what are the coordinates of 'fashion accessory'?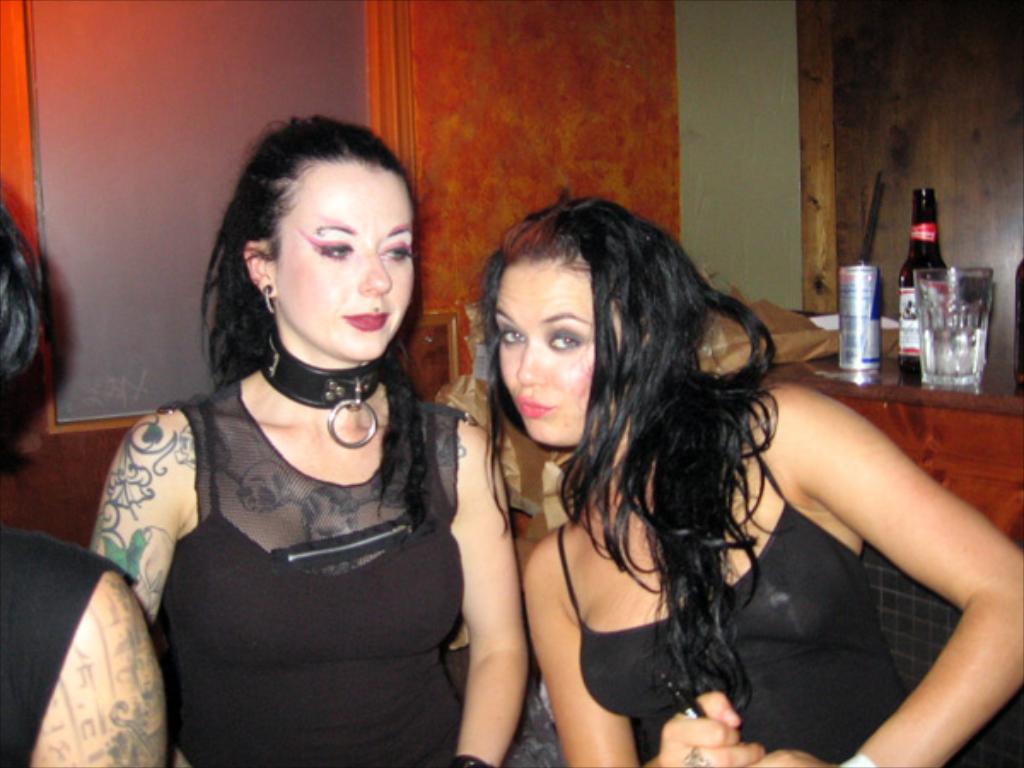
crop(259, 282, 278, 311).
